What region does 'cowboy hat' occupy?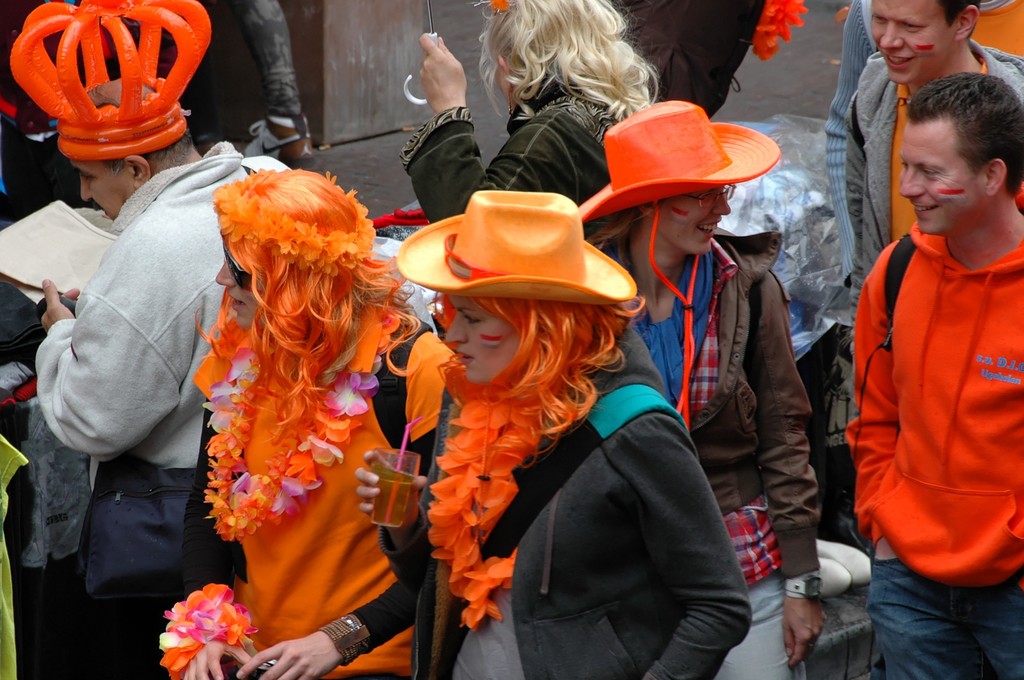
region(579, 96, 778, 235).
